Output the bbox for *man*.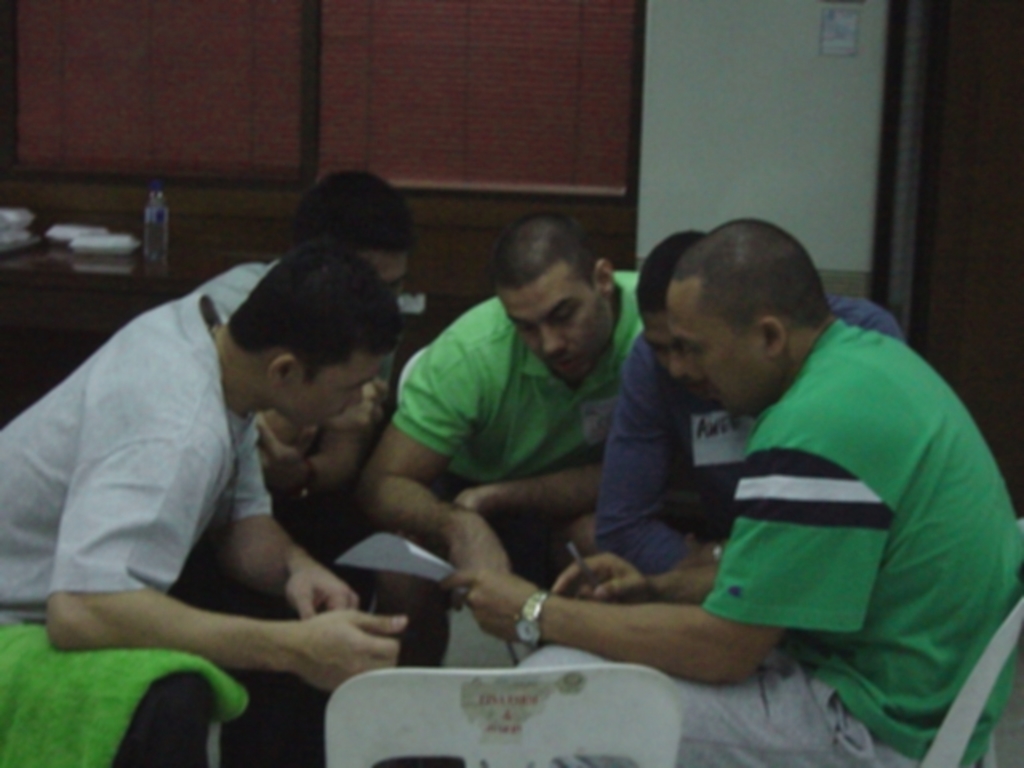
crop(466, 218, 1022, 766).
